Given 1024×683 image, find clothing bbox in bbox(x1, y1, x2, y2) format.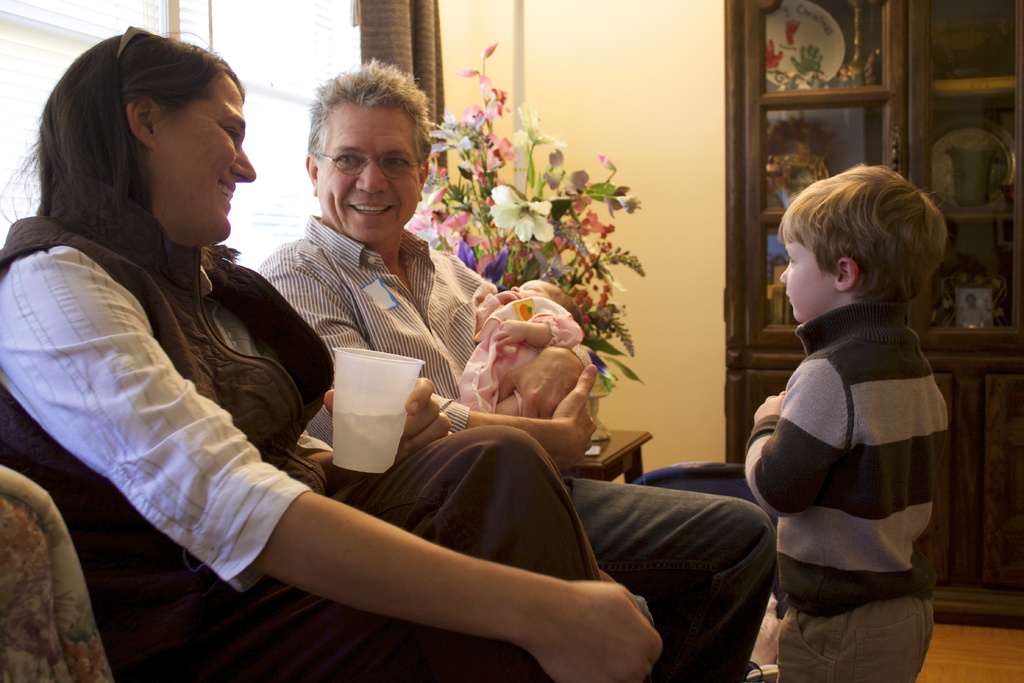
bbox(744, 252, 960, 664).
